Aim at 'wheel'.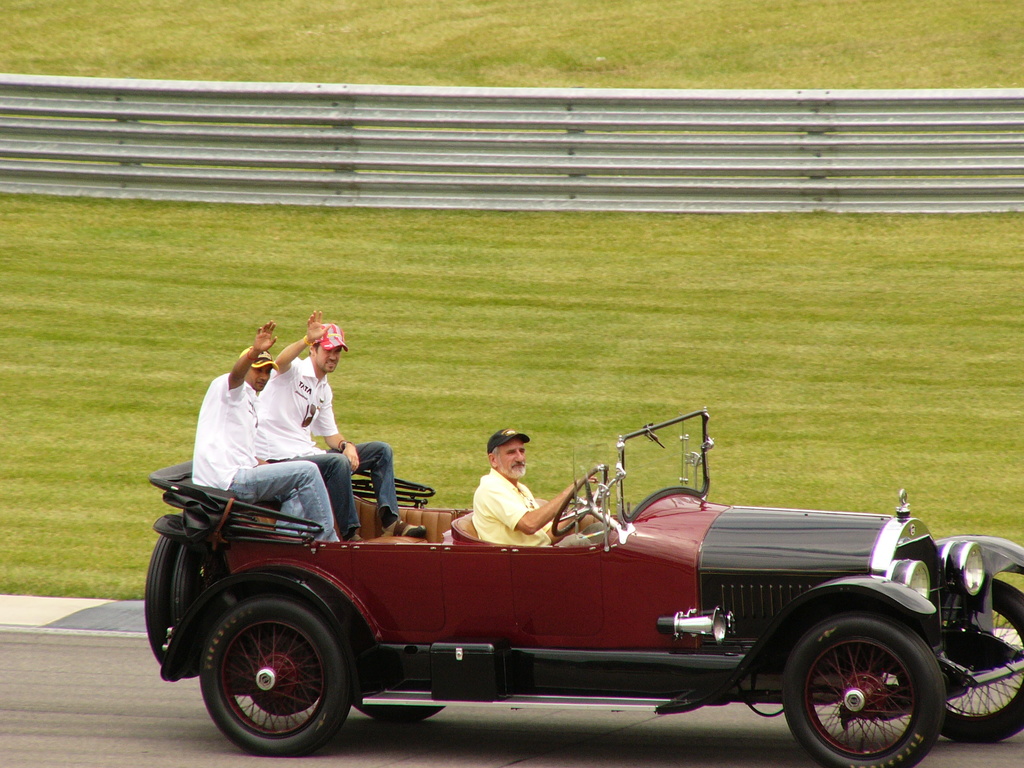
Aimed at bbox=[781, 614, 944, 767].
